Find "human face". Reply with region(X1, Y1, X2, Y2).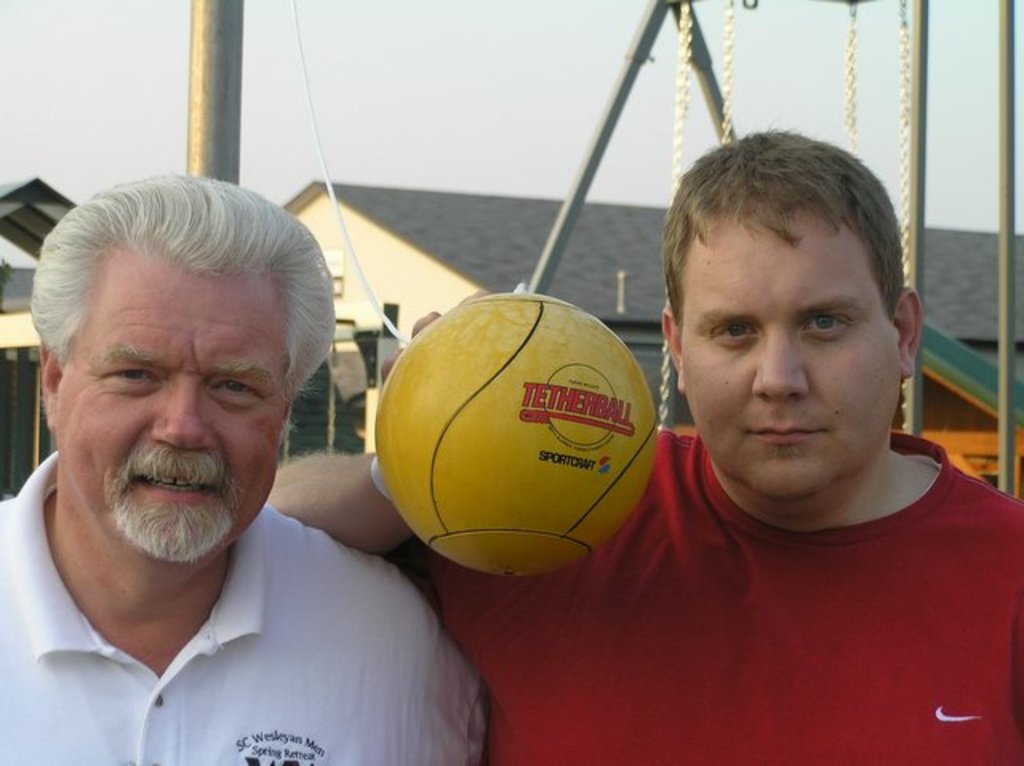
region(53, 256, 291, 569).
